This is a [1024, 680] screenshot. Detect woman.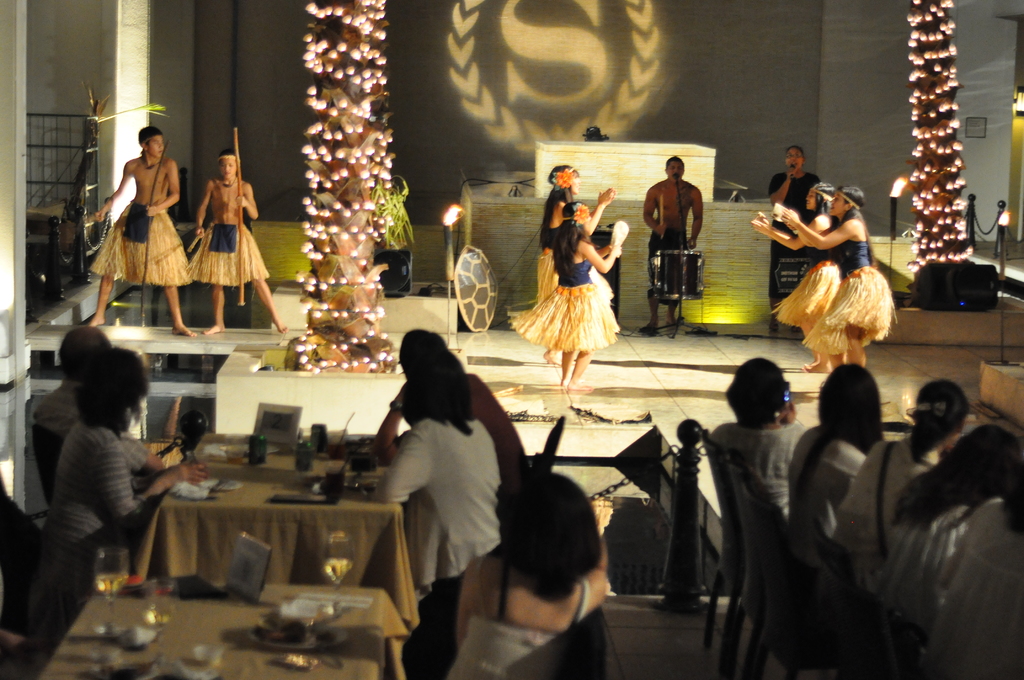
locate(44, 350, 204, 560).
